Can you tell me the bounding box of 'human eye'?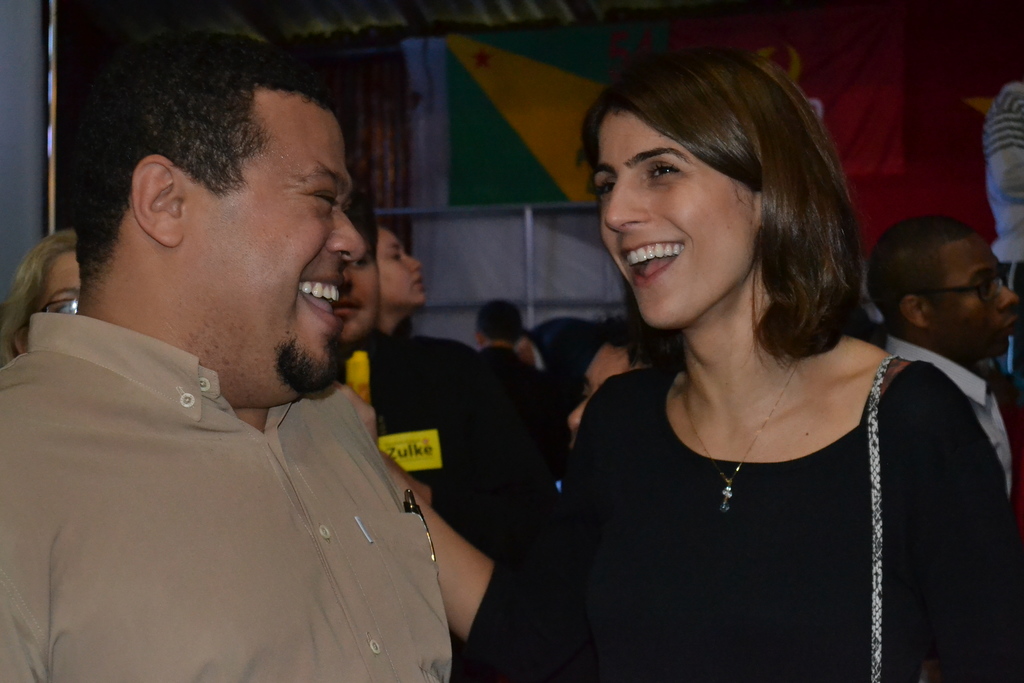
[390,253,406,265].
